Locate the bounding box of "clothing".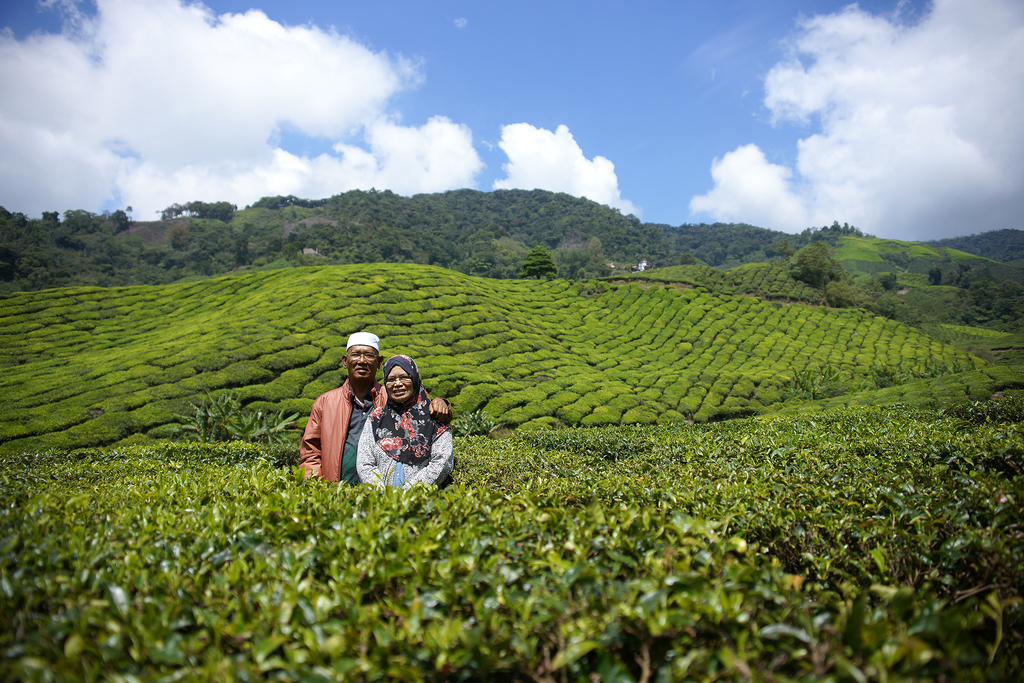
Bounding box: {"x1": 298, "y1": 372, "x2": 446, "y2": 482}.
